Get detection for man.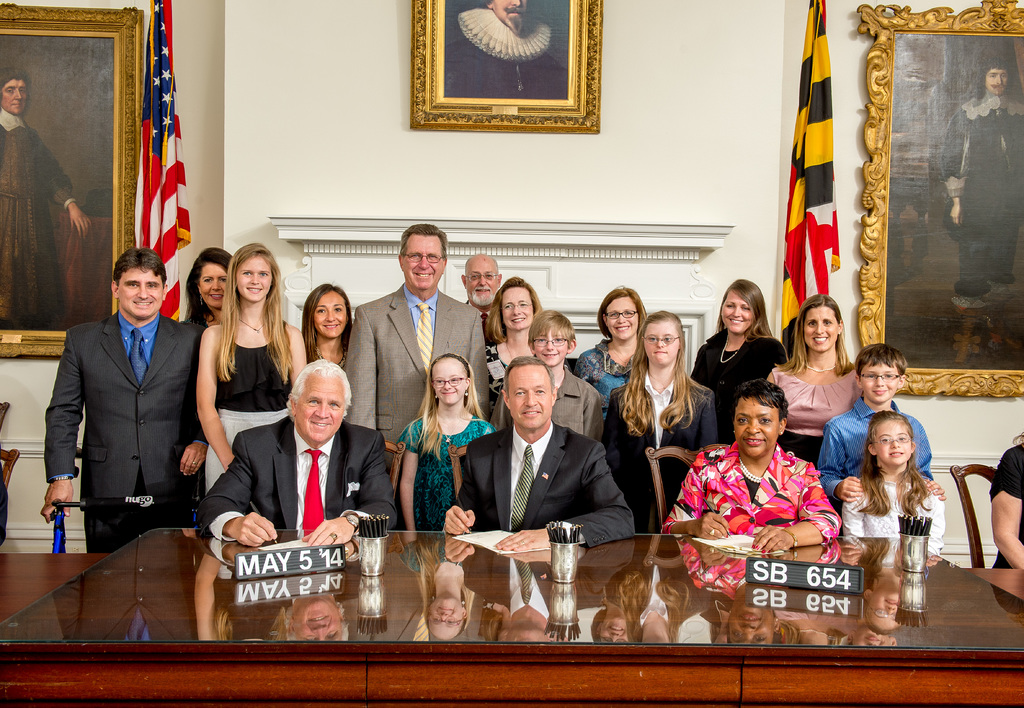
Detection: 463:252:502:344.
